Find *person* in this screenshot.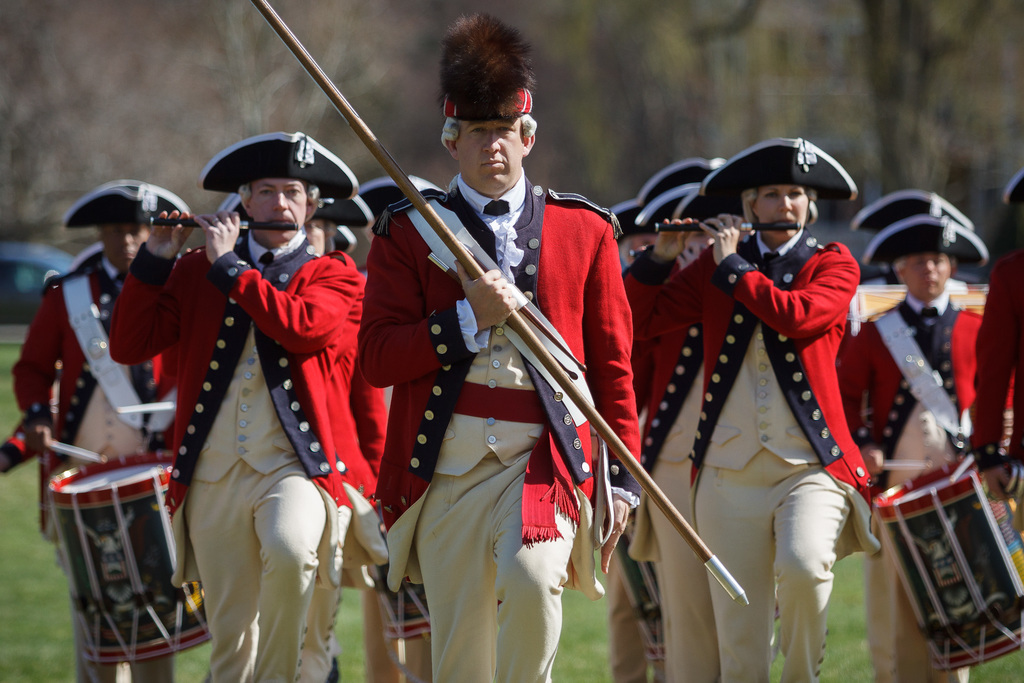
The bounding box for *person* is 638,327,706,680.
